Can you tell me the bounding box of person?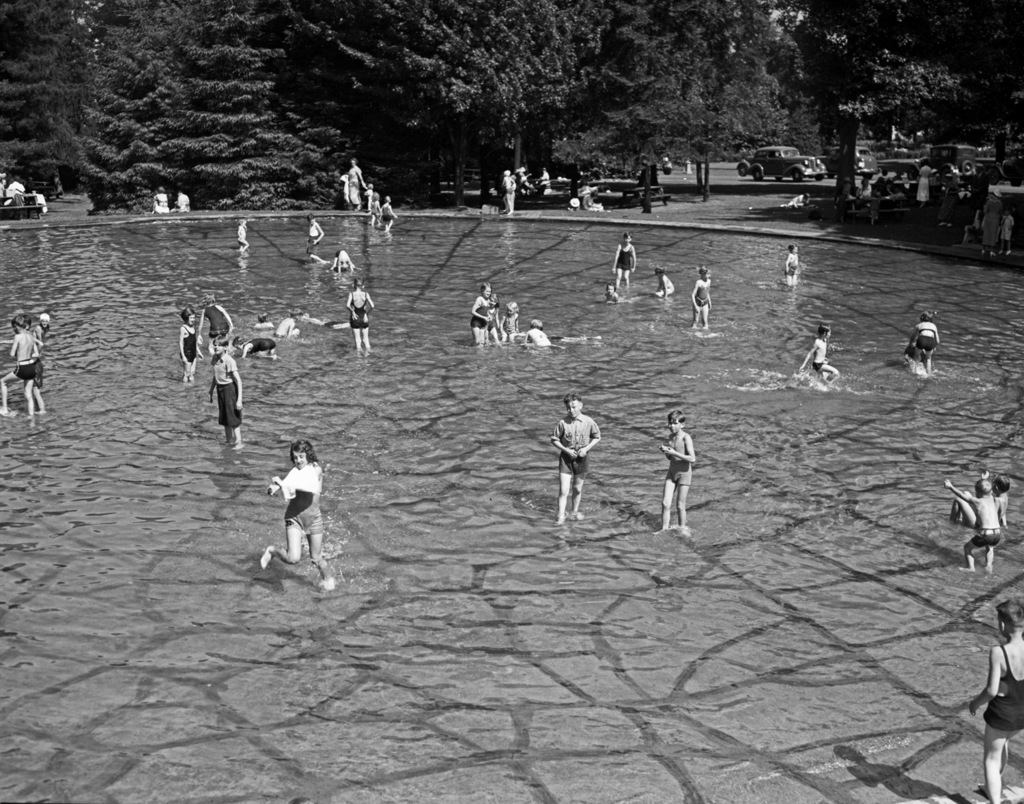
bbox=[997, 211, 1019, 257].
